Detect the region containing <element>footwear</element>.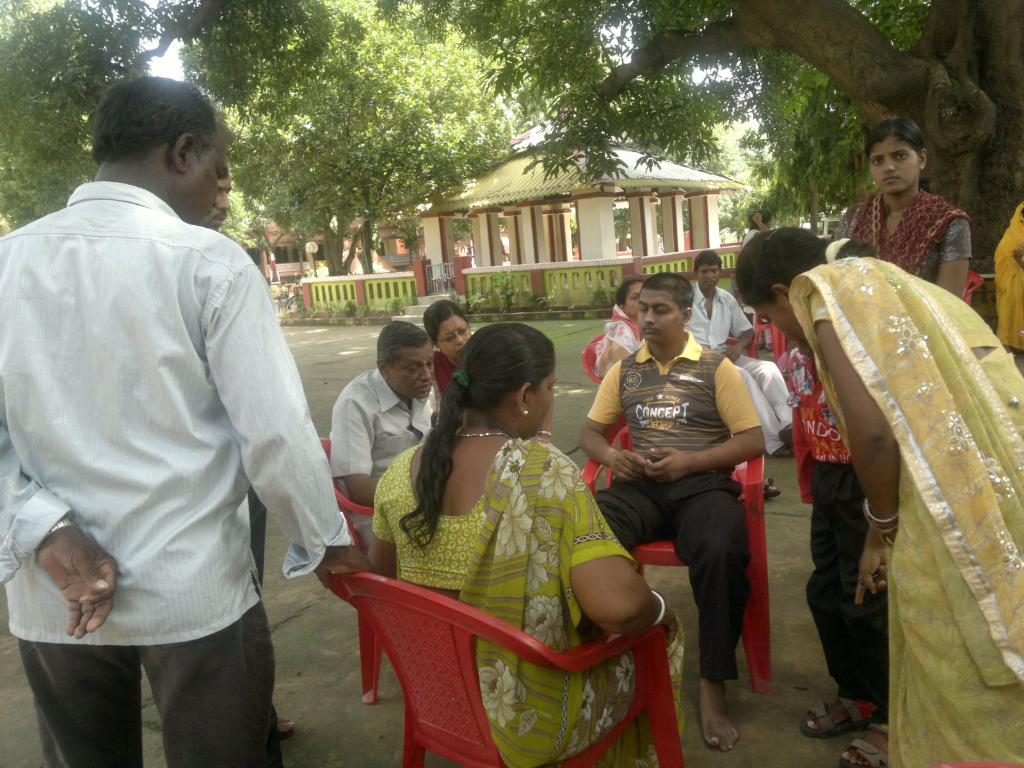
772,442,793,457.
